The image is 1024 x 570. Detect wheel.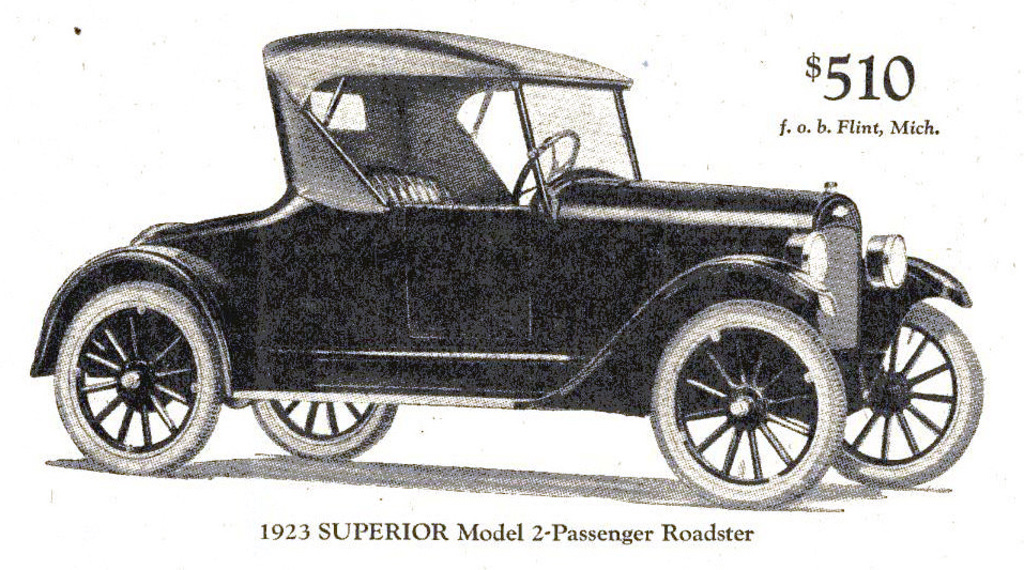
Detection: bbox(51, 262, 213, 474).
